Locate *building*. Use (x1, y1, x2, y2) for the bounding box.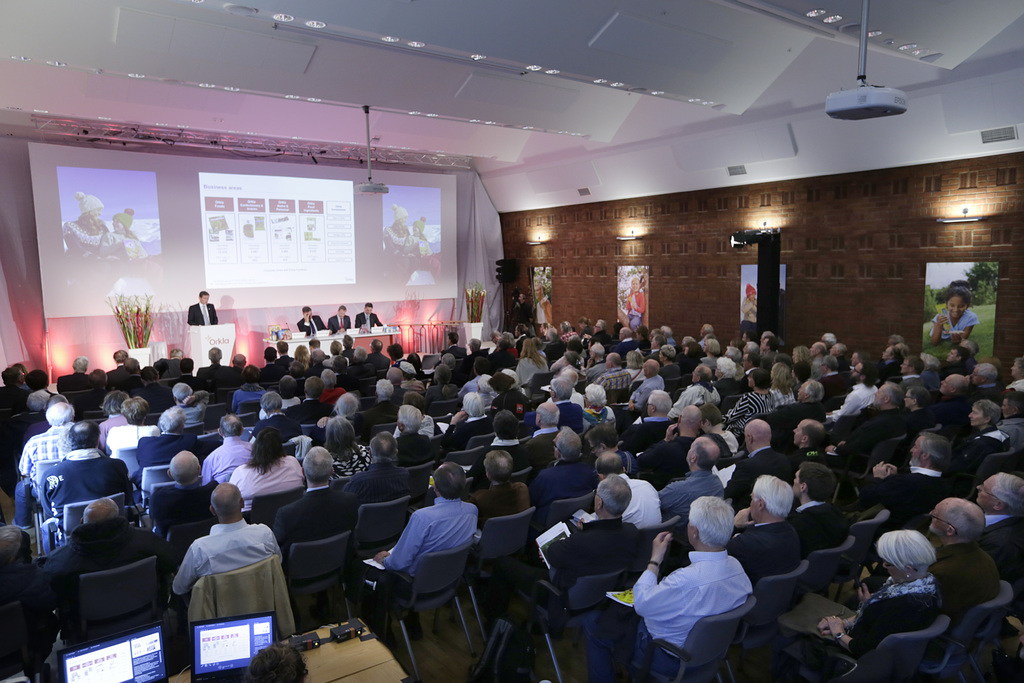
(0, 0, 1023, 682).
